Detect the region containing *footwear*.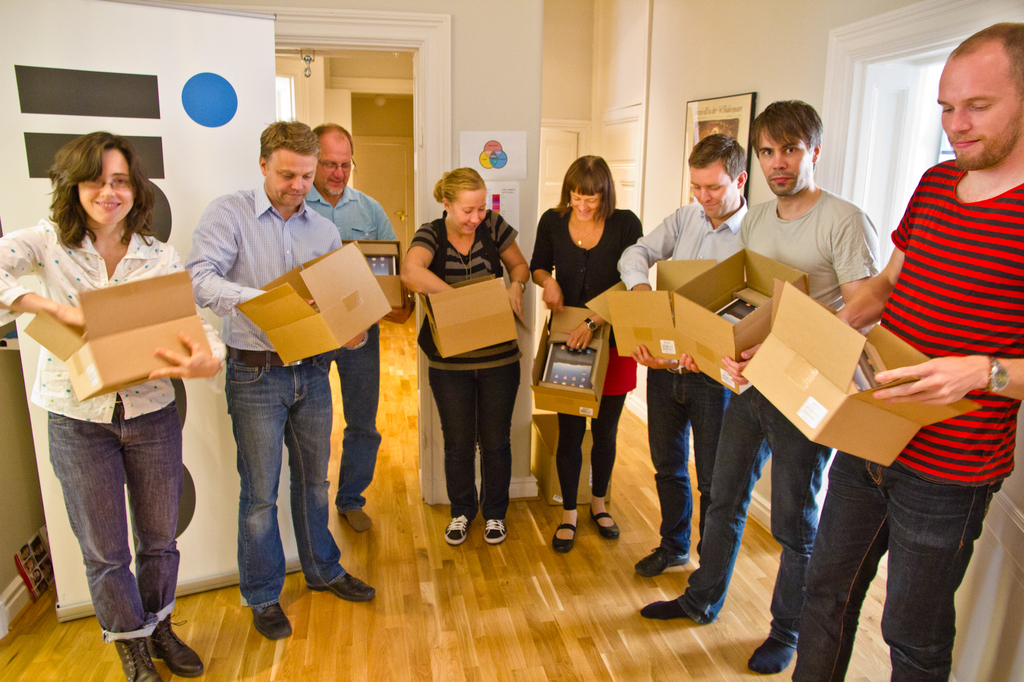
481/518/506/545.
